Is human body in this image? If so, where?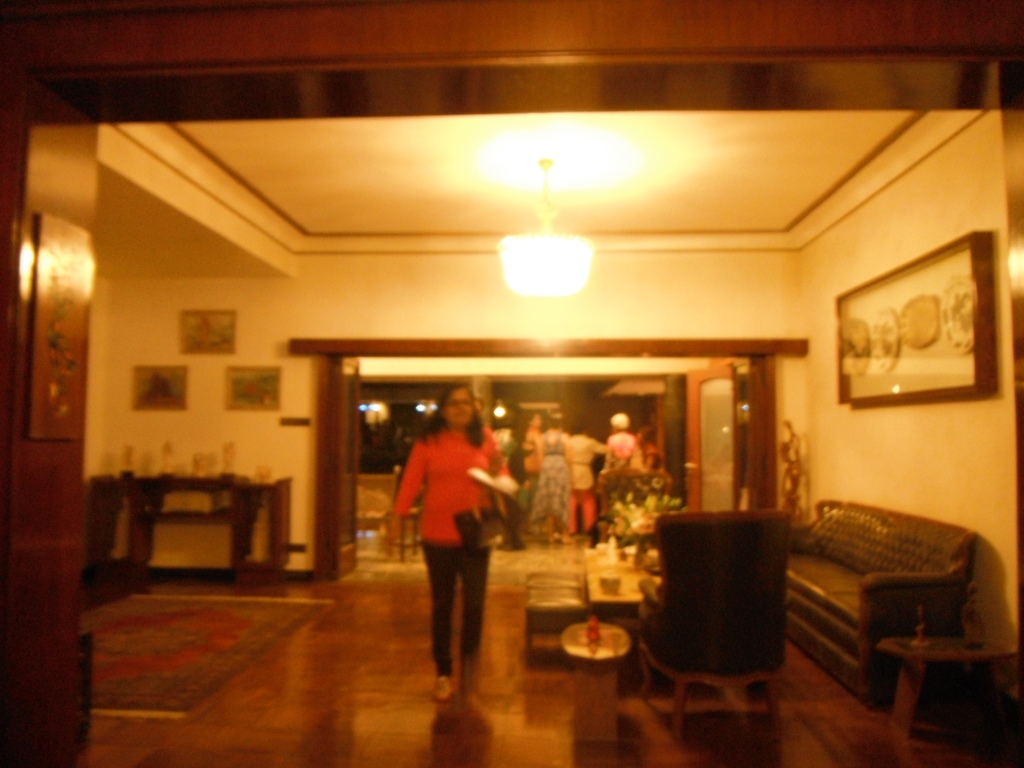
Yes, at region(605, 423, 641, 474).
